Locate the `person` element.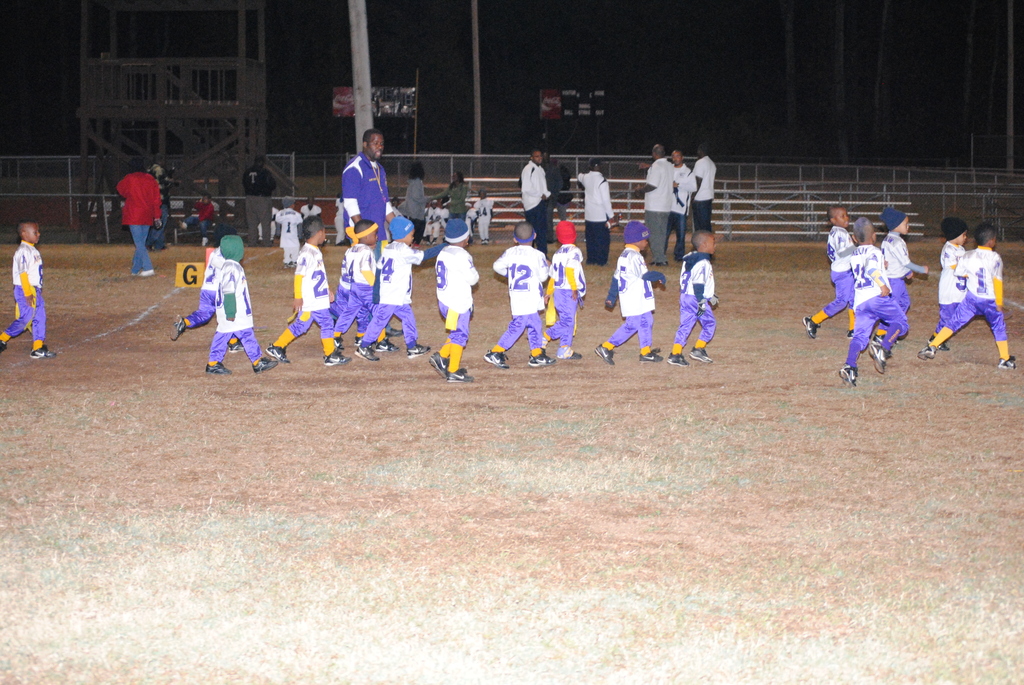
Element bbox: (left=329, top=217, right=385, bottom=352).
